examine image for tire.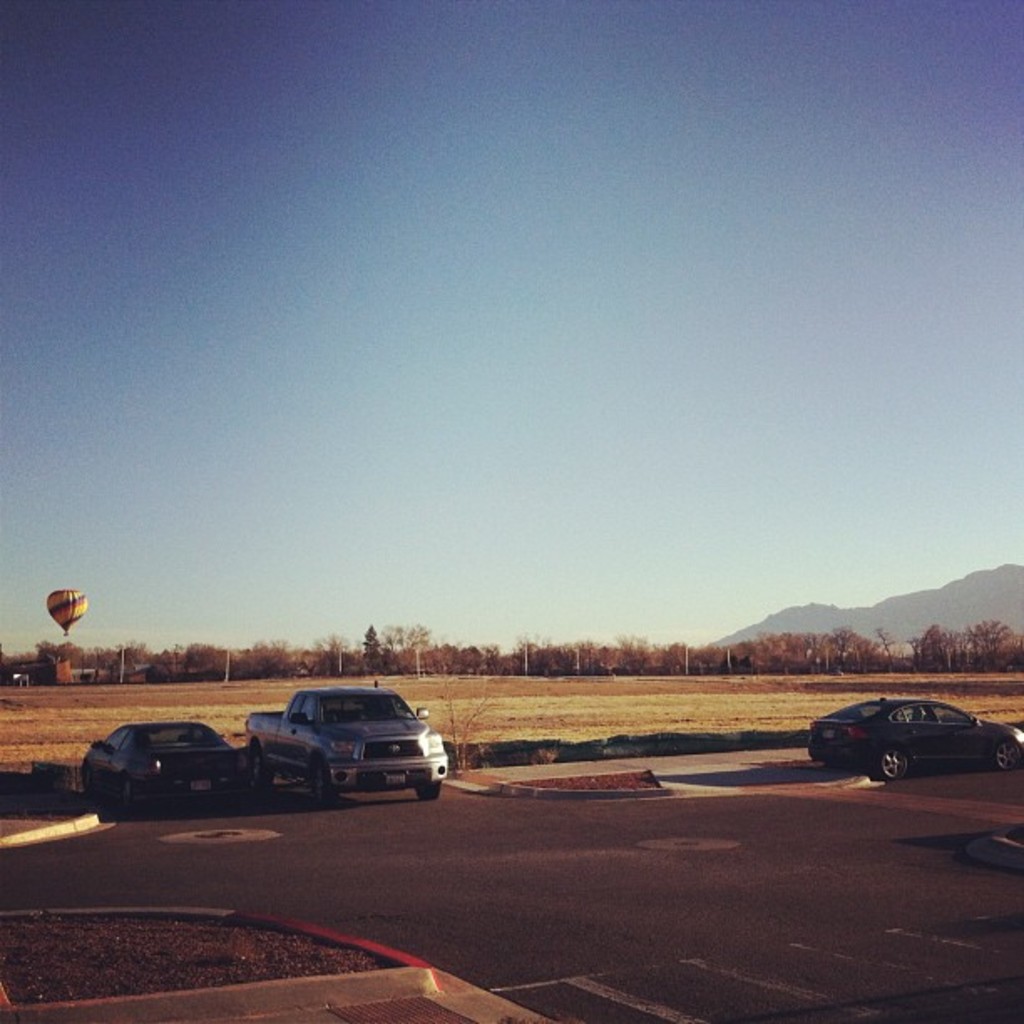
Examination result: (415, 786, 442, 800).
